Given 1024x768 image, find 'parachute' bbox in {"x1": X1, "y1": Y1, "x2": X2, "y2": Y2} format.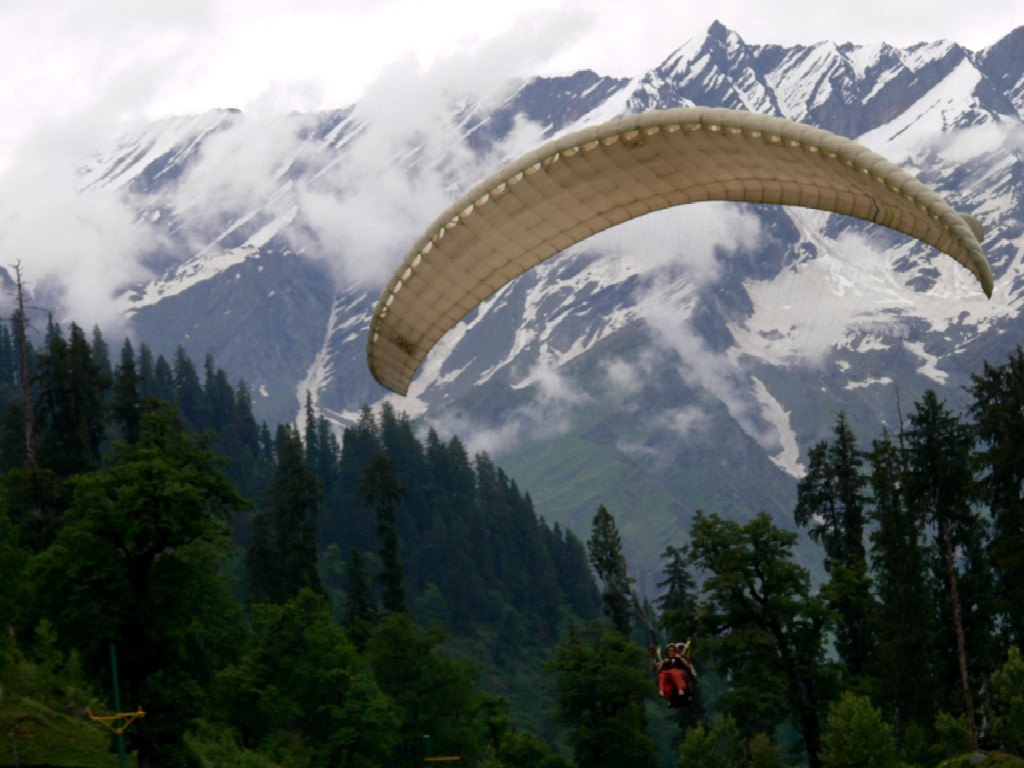
{"x1": 331, "y1": 133, "x2": 997, "y2": 681}.
